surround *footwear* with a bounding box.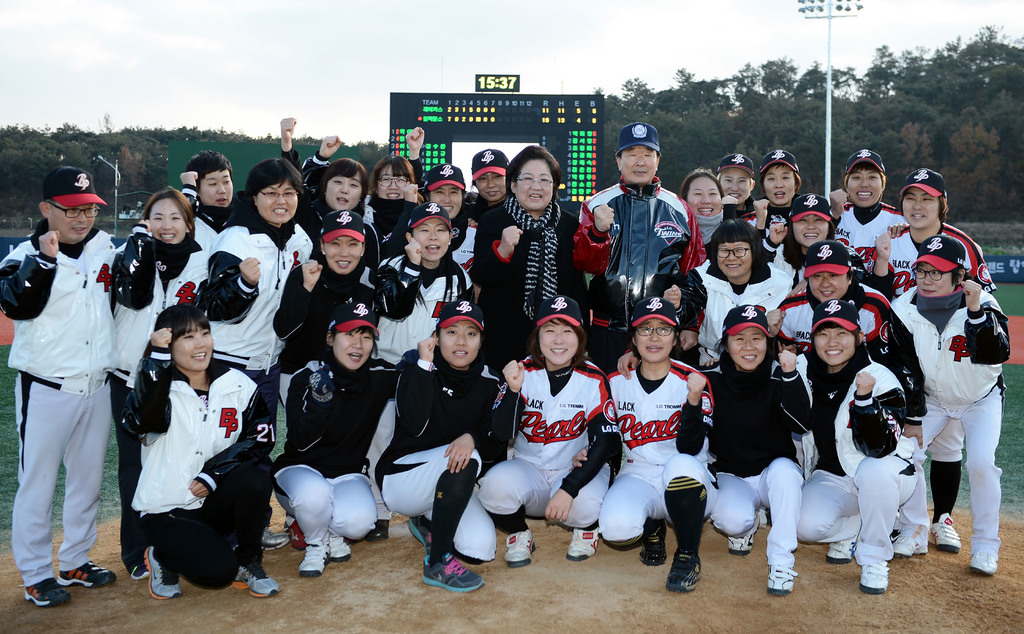
x1=300, y1=537, x2=322, y2=576.
